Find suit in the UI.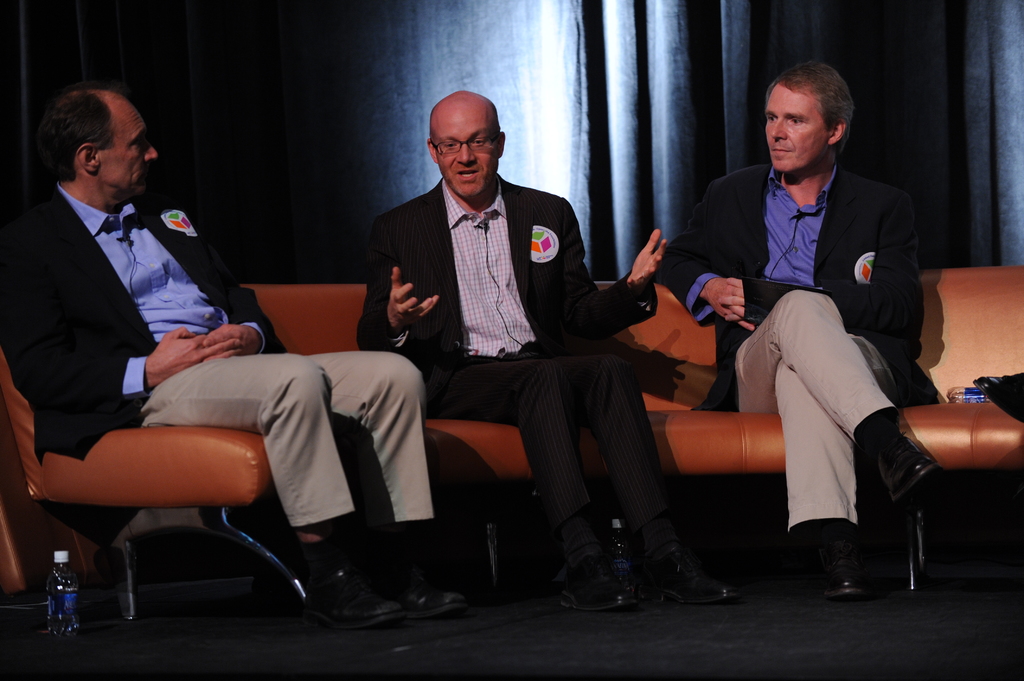
UI element at x1=0, y1=173, x2=439, y2=536.
